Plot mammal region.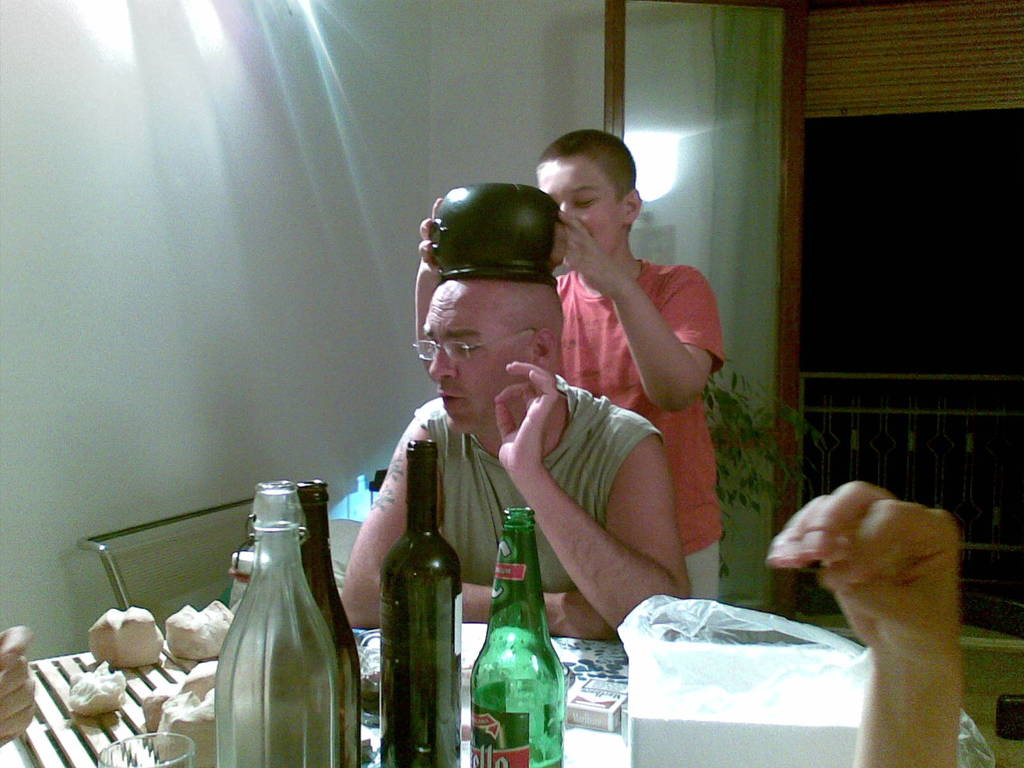
Plotted at select_region(411, 129, 721, 596).
